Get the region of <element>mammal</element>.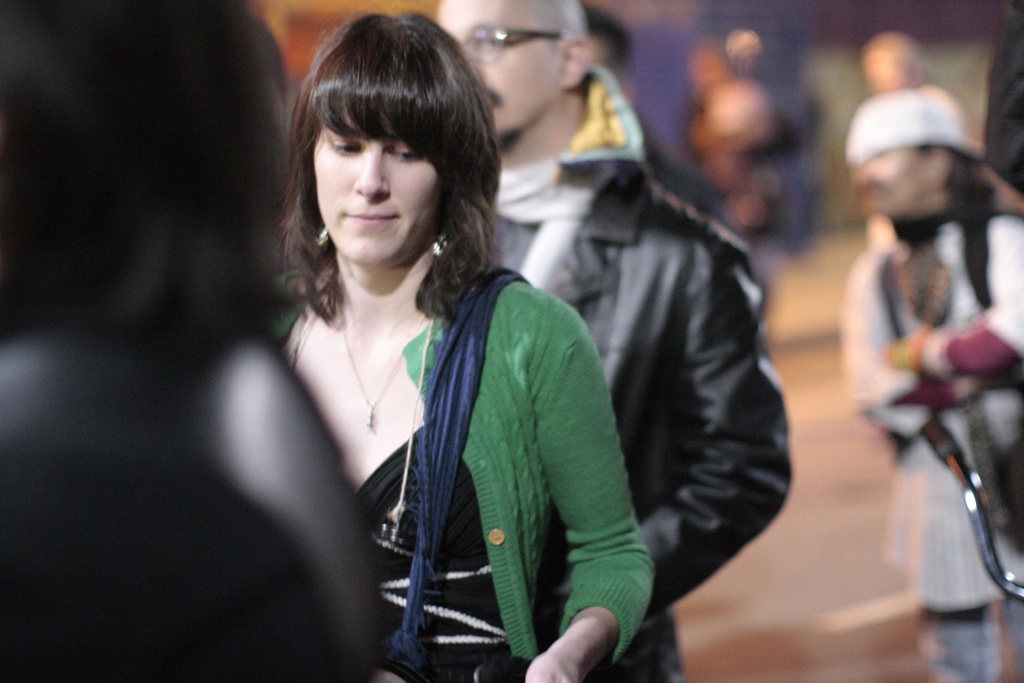
Rect(834, 83, 1023, 682).
